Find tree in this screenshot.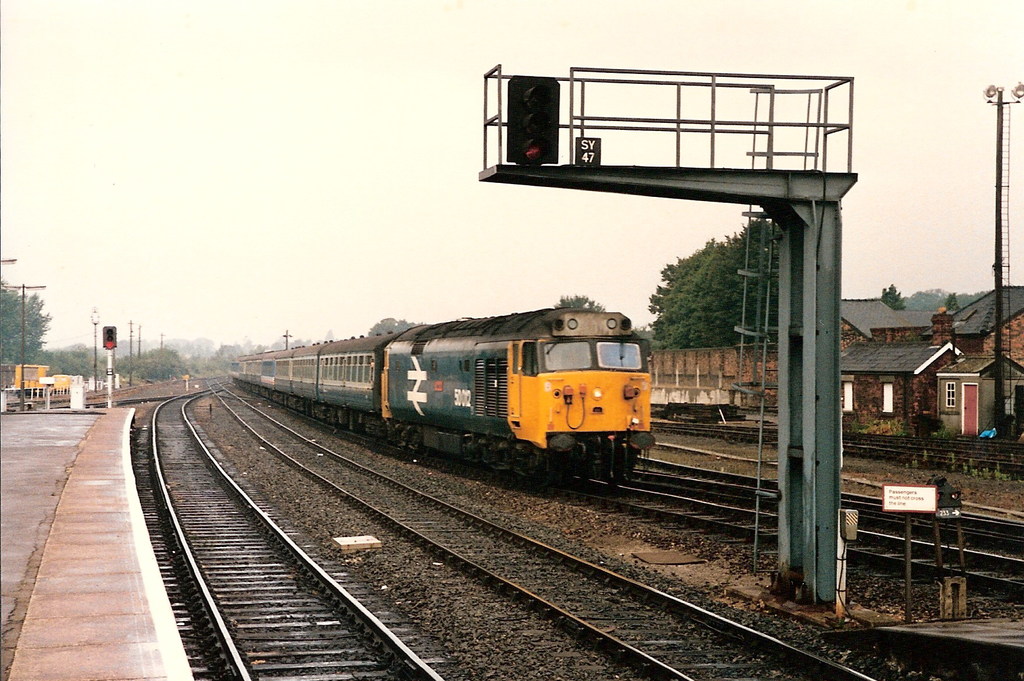
The bounding box for tree is BBox(0, 272, 53, 369).
